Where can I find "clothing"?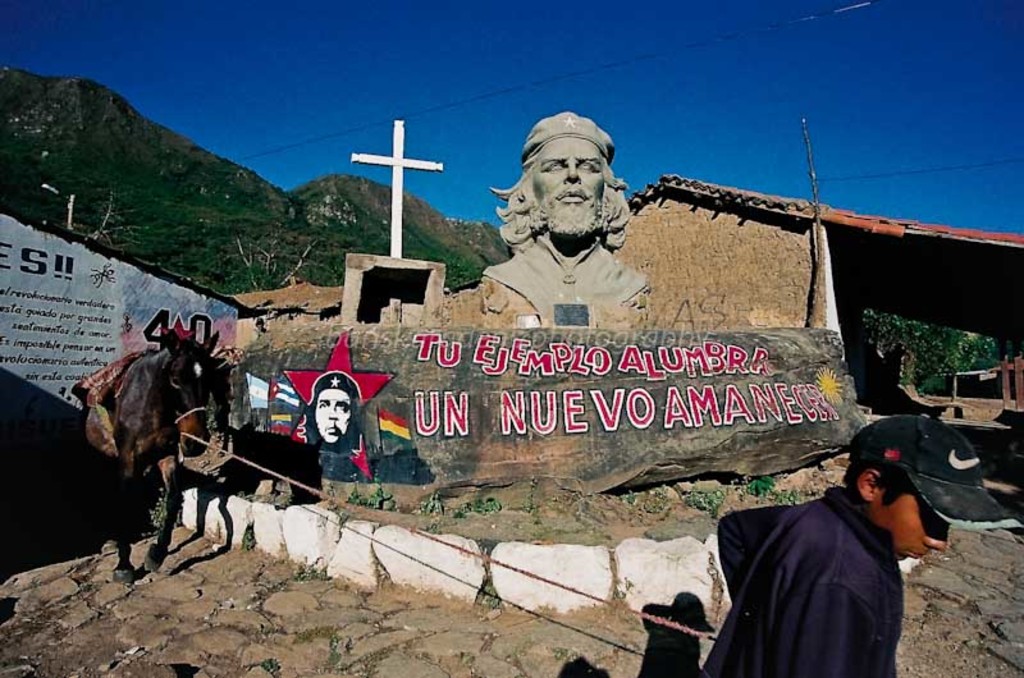
You can find it at left=485, top=233, right=643, bottom=306.
